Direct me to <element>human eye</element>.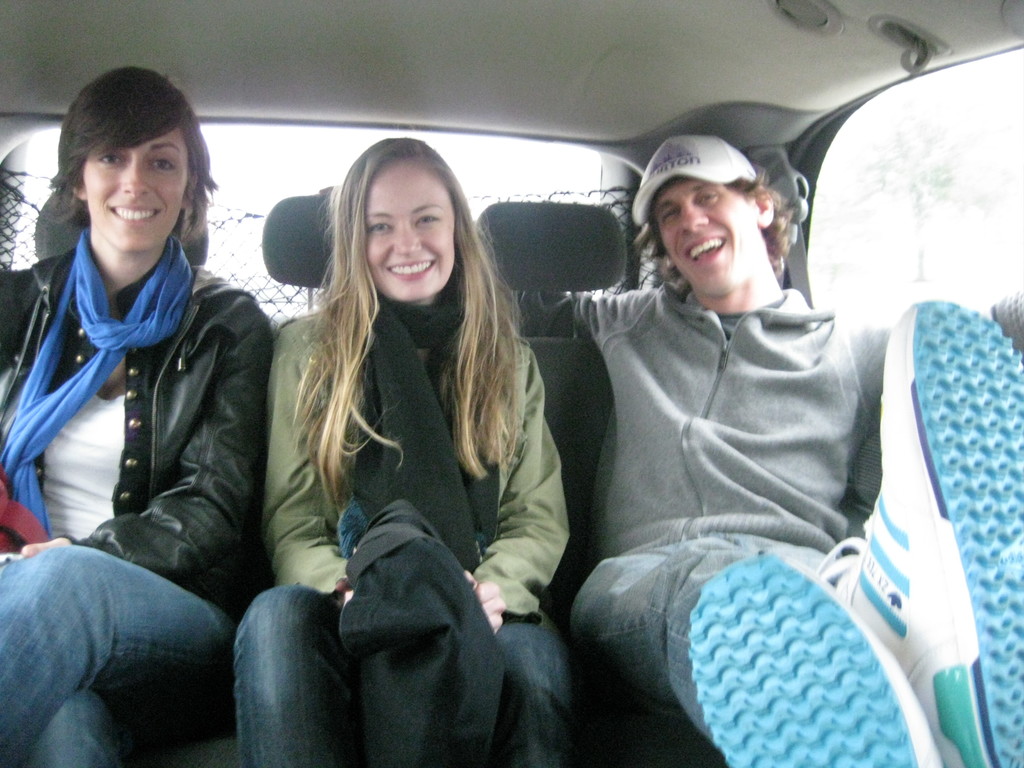
Direction: detection(662, 205, 678, 223).
